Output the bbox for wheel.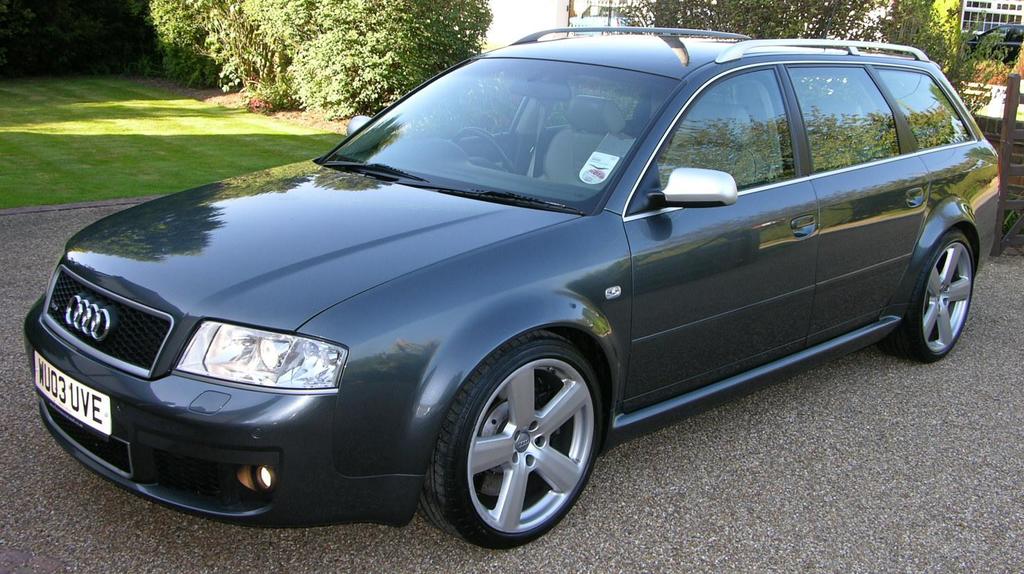
rect(452, 128, 515, 173).
